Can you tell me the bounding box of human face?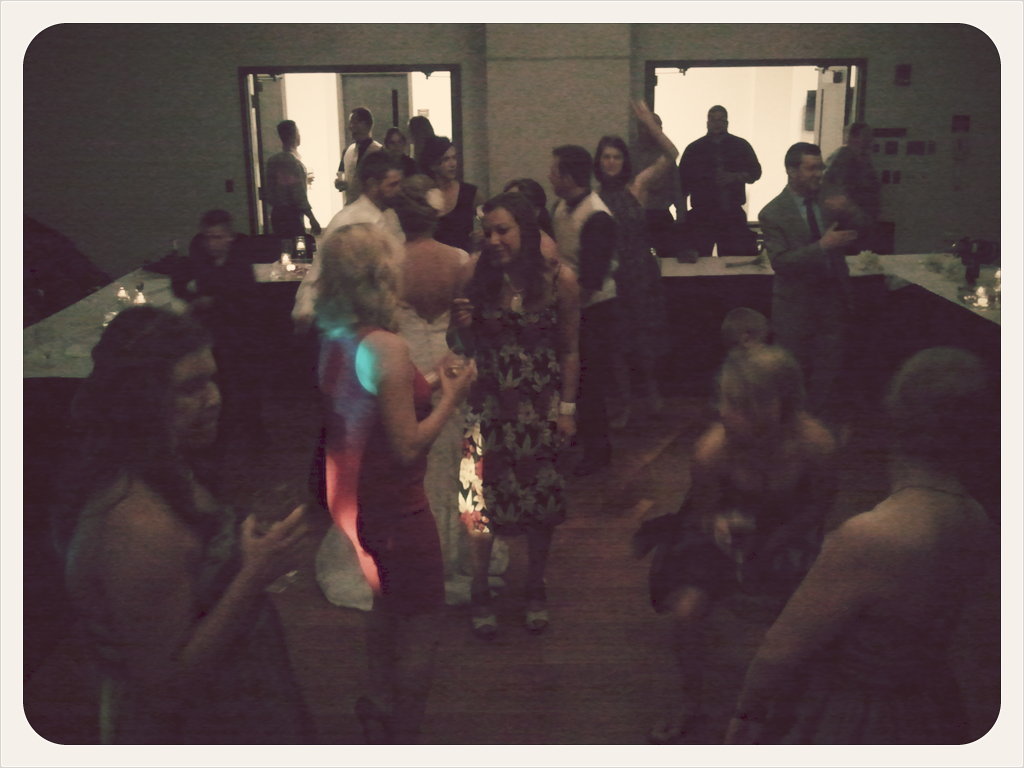
353,117,367,138.
